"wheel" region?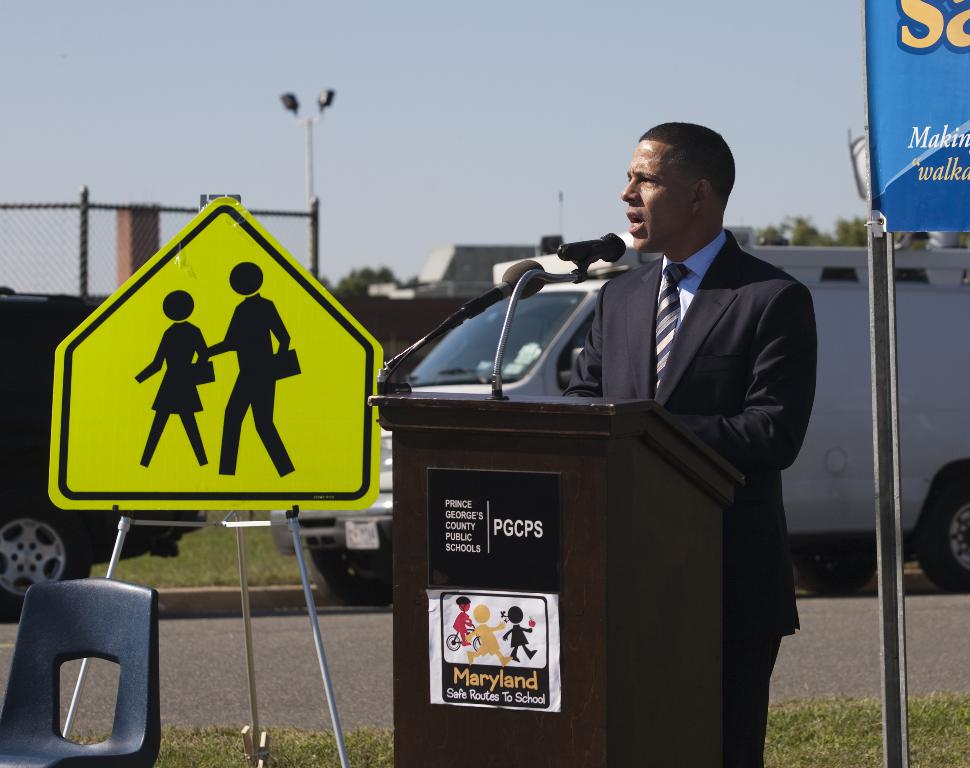
(0,494,94,616)
